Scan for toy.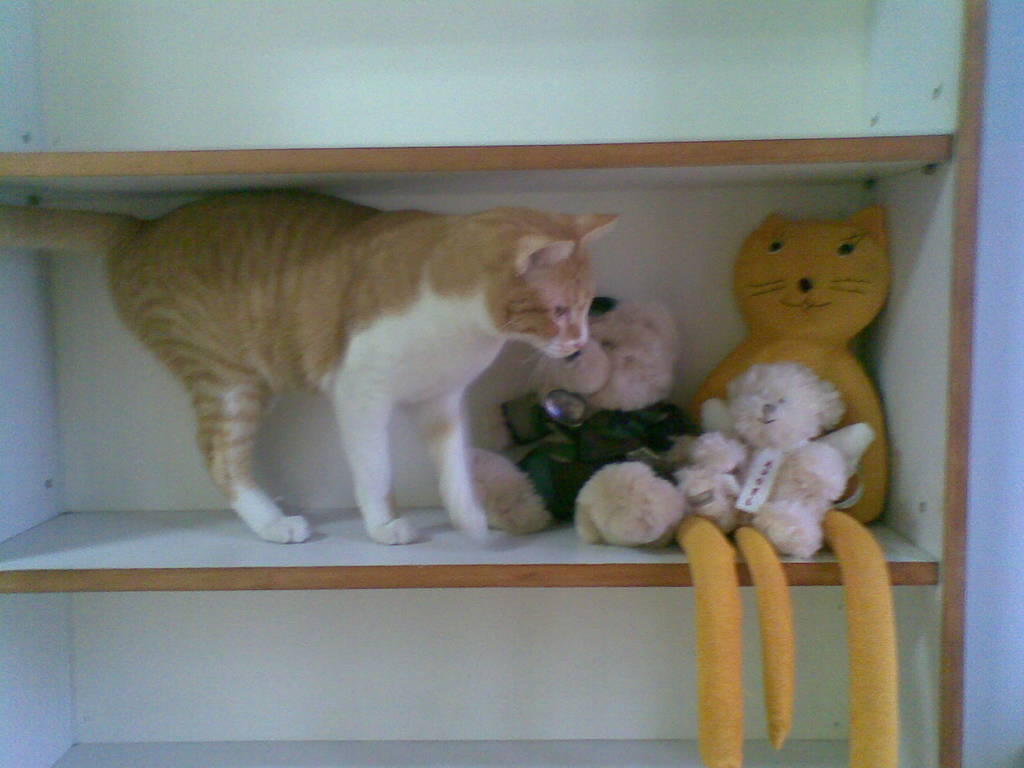
Scan result: select_region(577, 498, 630, 557).
